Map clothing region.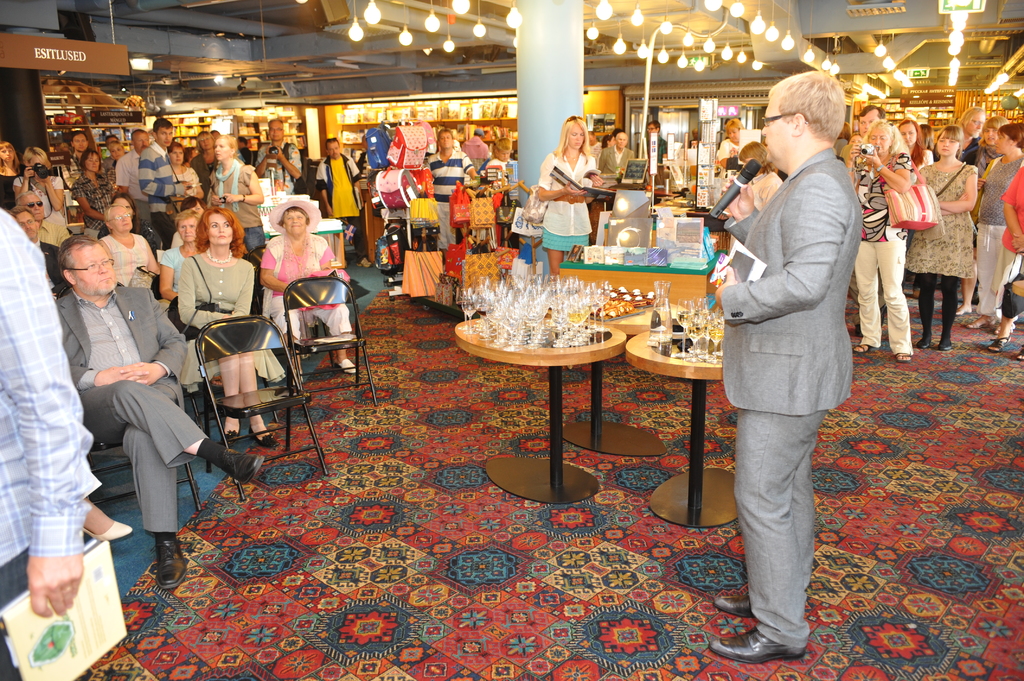
Mapped to pyautogui.locateOnScreen(725, 141, 869, 662).
